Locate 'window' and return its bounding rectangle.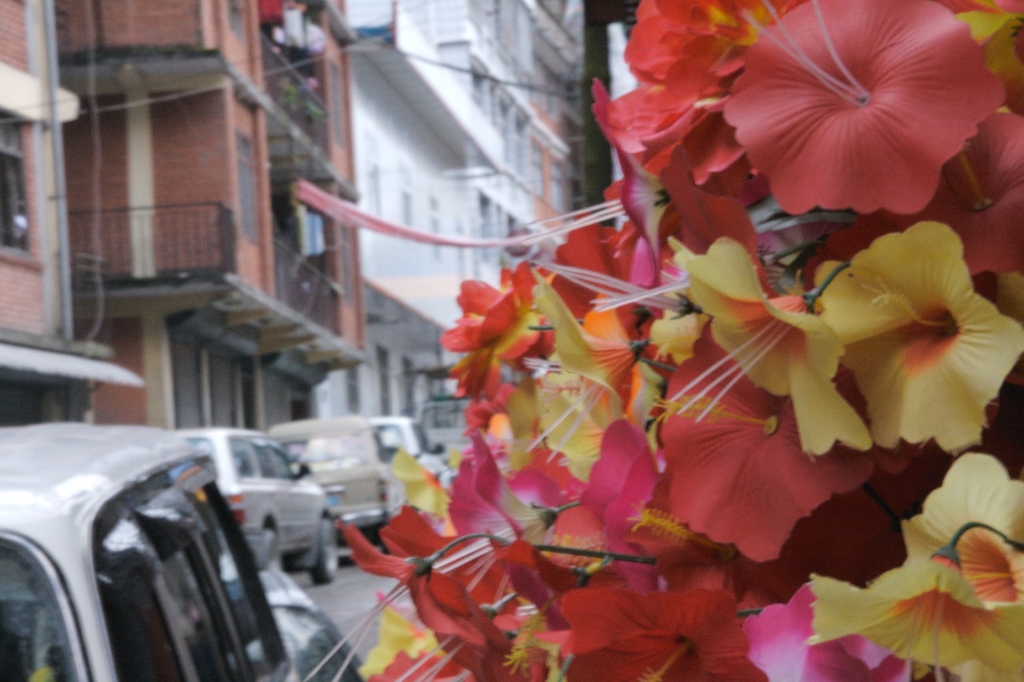
bbox(227, 0, 245, 39).
